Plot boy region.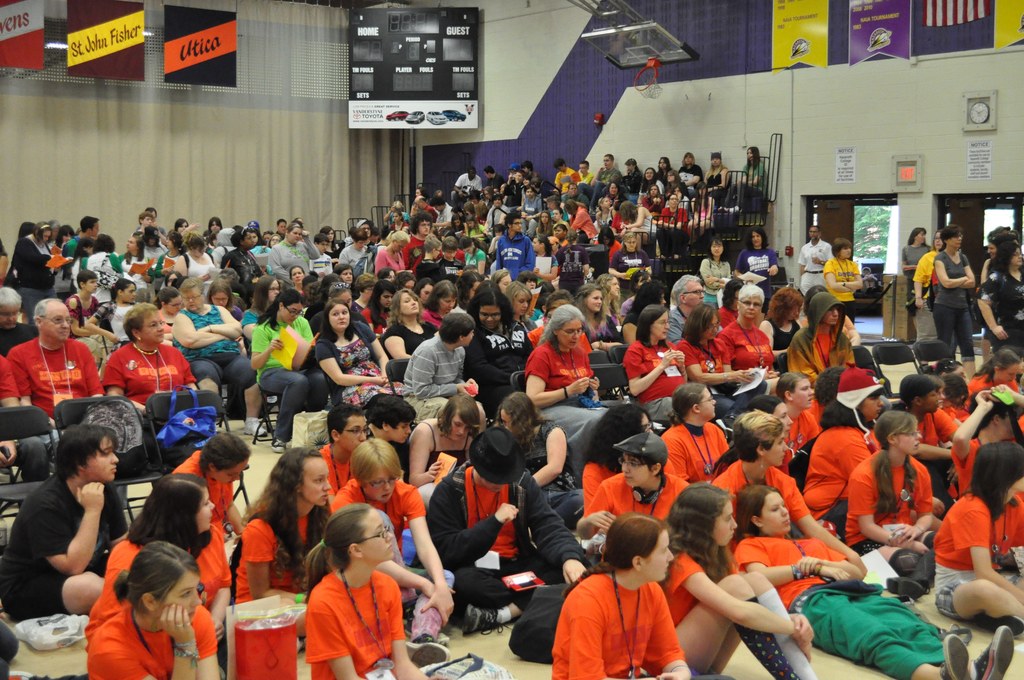
Plotted at (494,207,535,281).
